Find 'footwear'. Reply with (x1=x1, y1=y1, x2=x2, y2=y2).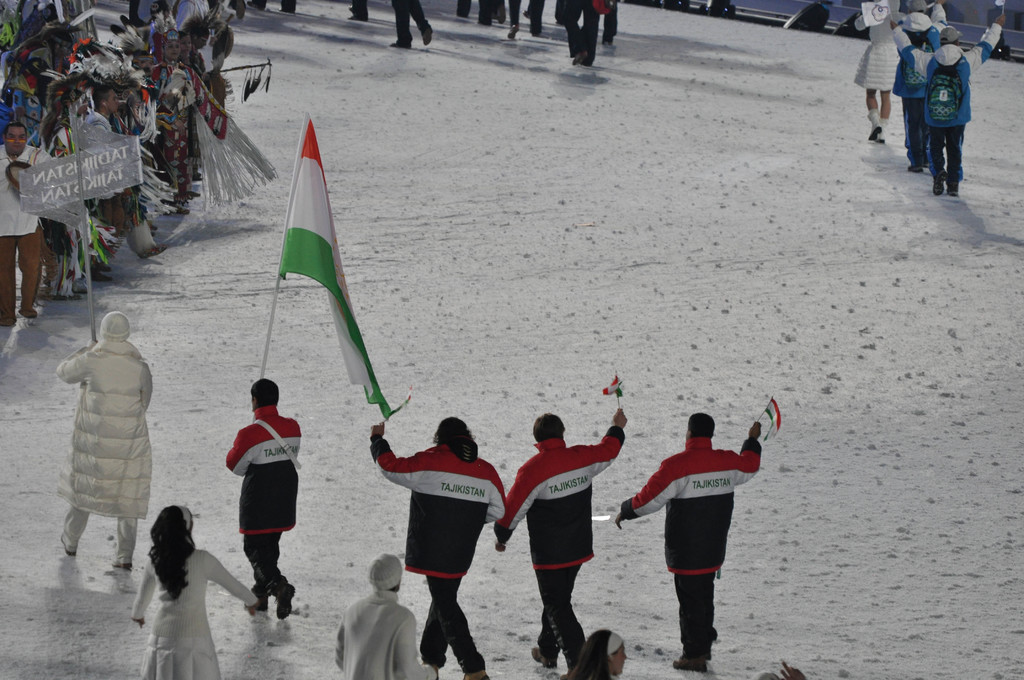
(x1=0, y1=319, x2=15, y2=329).
